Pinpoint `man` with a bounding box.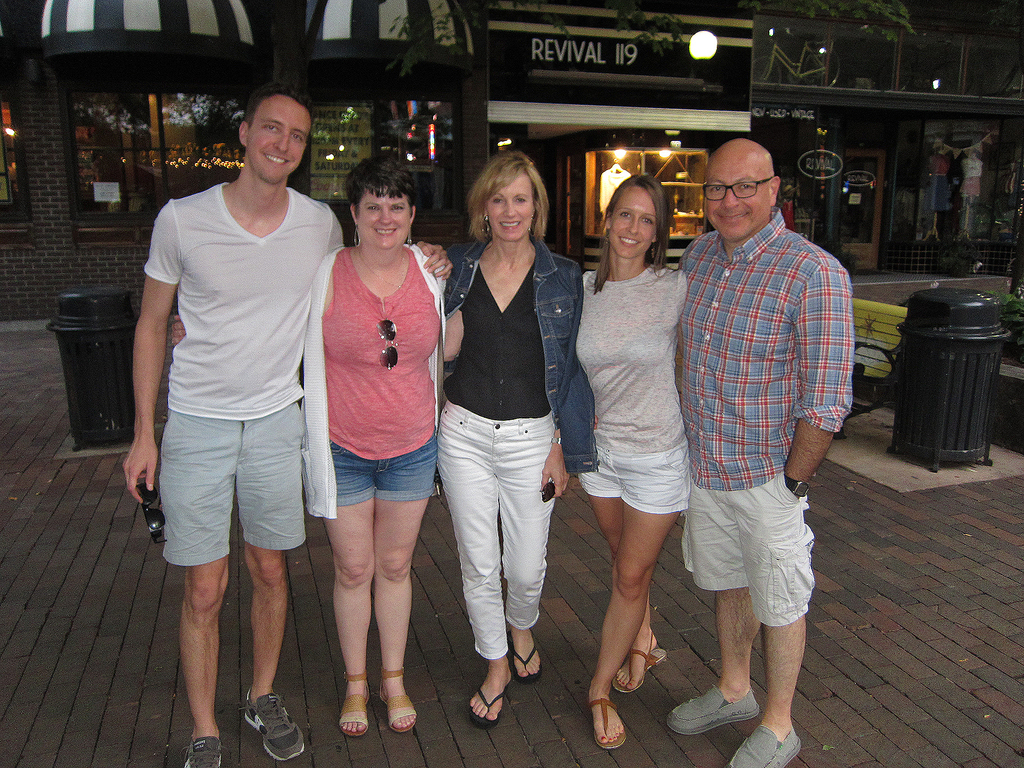
locate(121, 85, 452, 767).
